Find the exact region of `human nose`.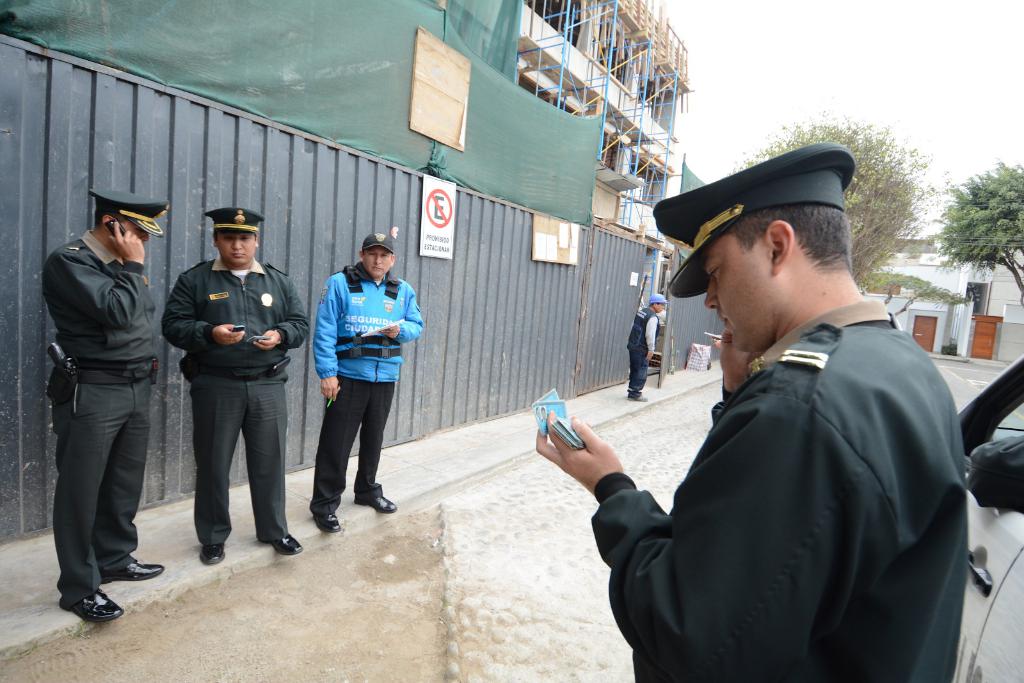
Exact region: 374 253 381 266.
